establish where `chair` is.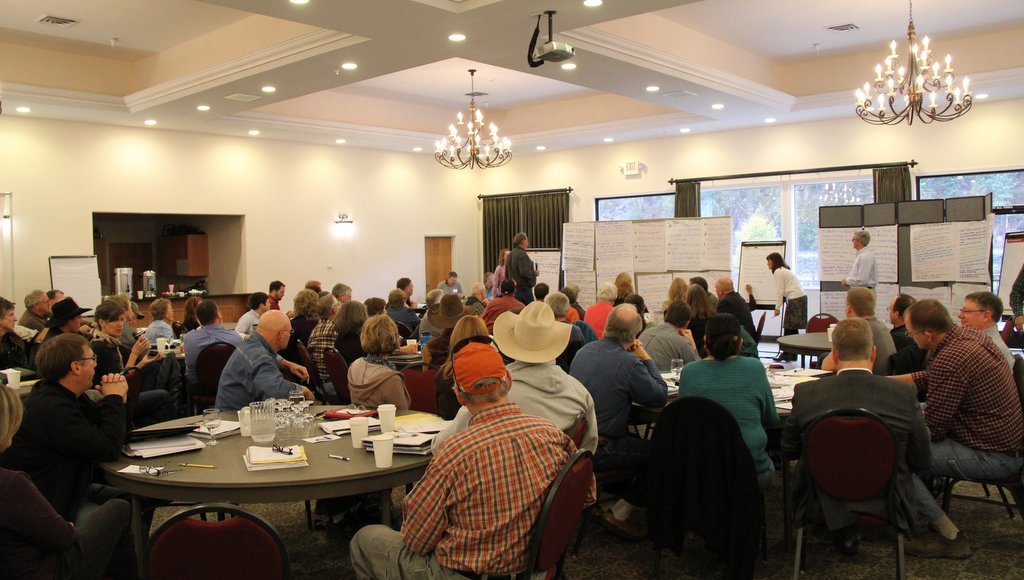
Established at <region>658, 395, 767, 579</region>.
